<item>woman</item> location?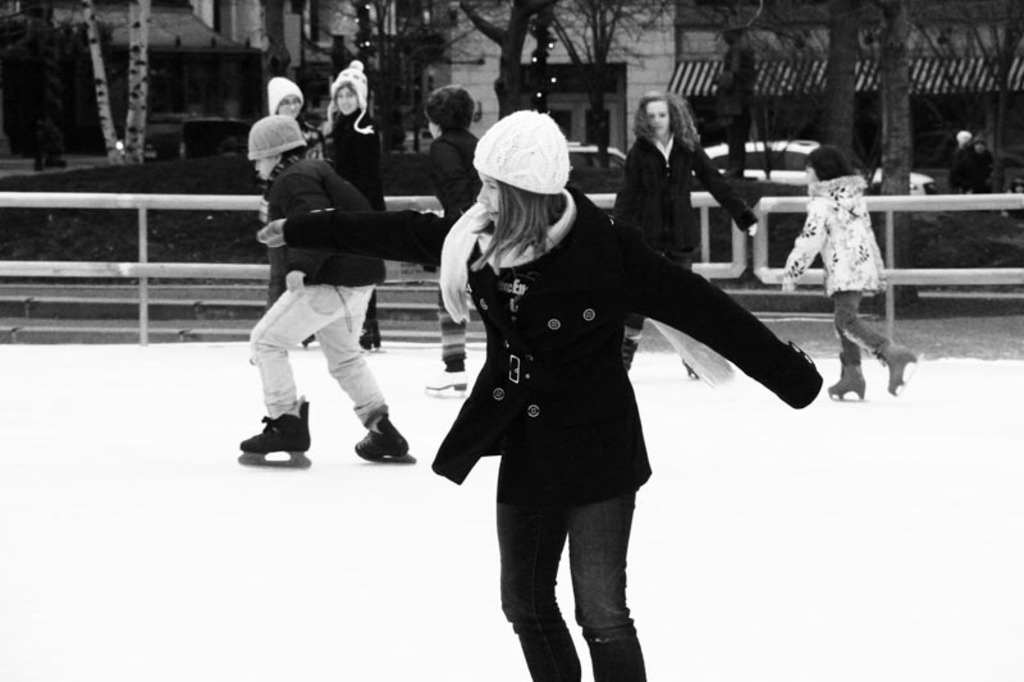
613, 86, 771, 389
